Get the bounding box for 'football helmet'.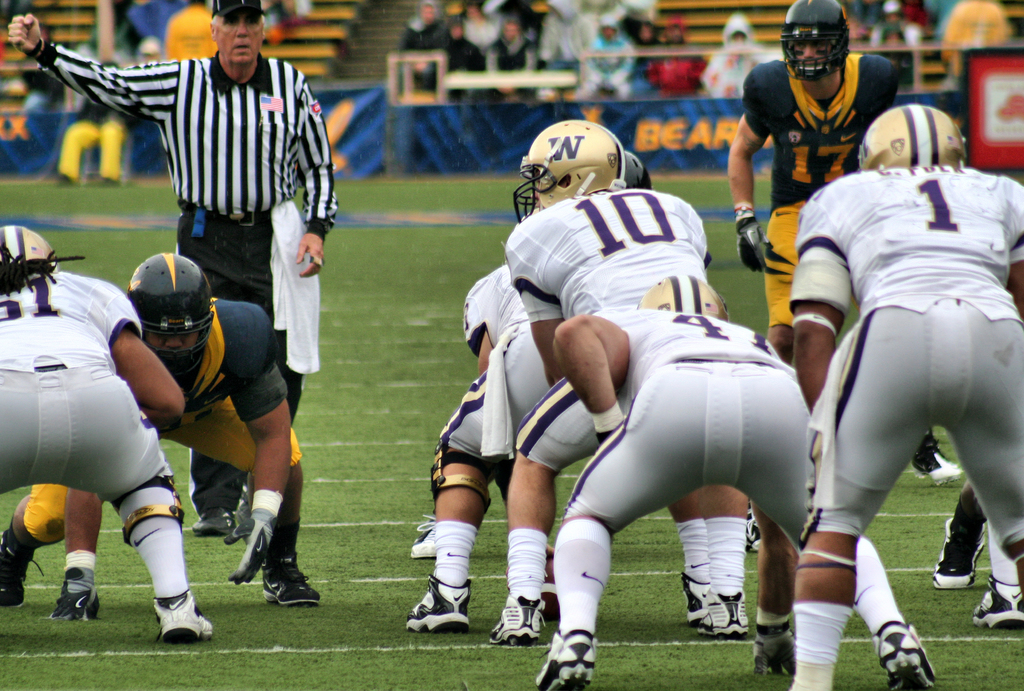
[0, 224, 61, 278].
